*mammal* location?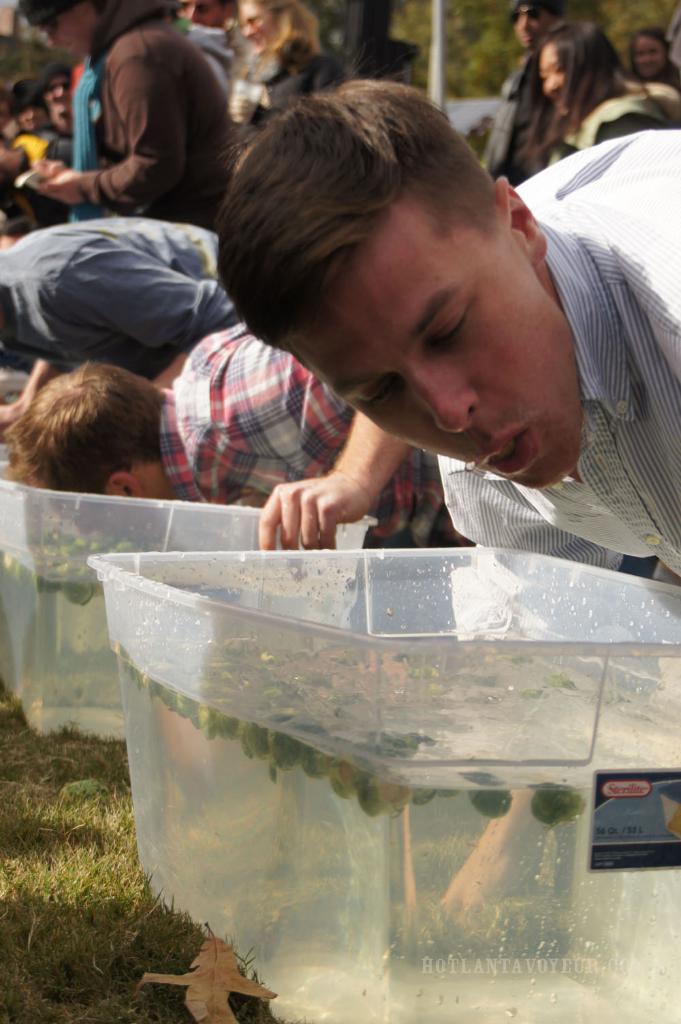
(left=226, top=0, right=334, bottom=166)
